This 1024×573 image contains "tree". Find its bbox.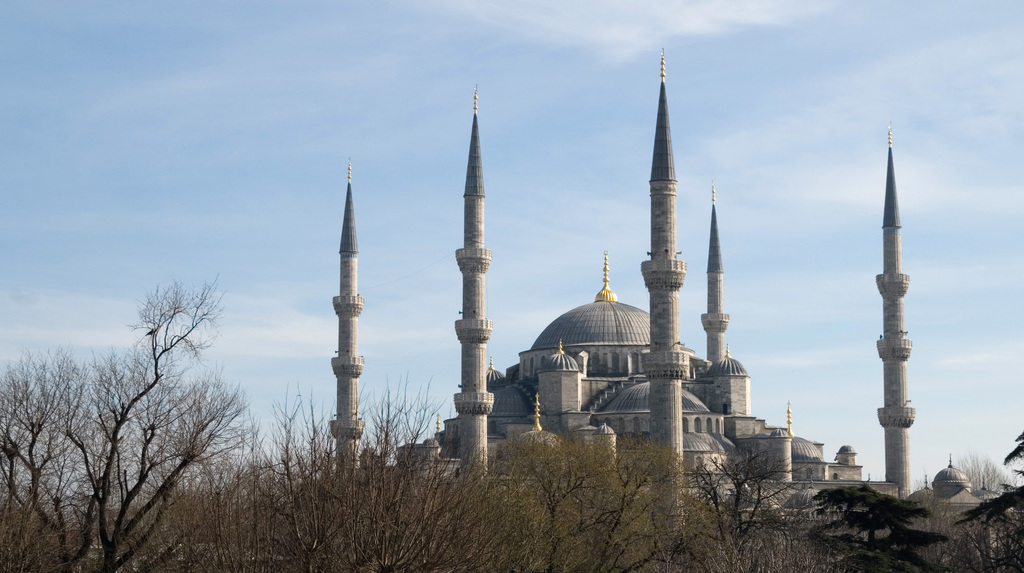
<region>34, 250, 251, 554</region>.
